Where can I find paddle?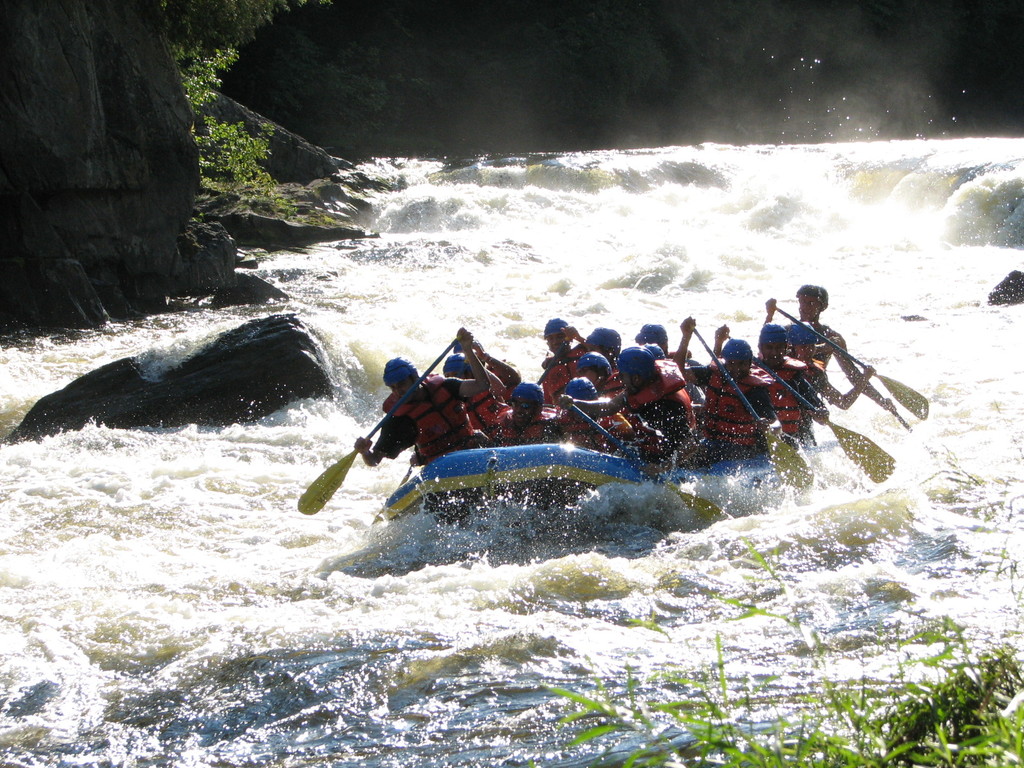
You can find it at (x1=737, y1=339, x2=907, y2=492).
